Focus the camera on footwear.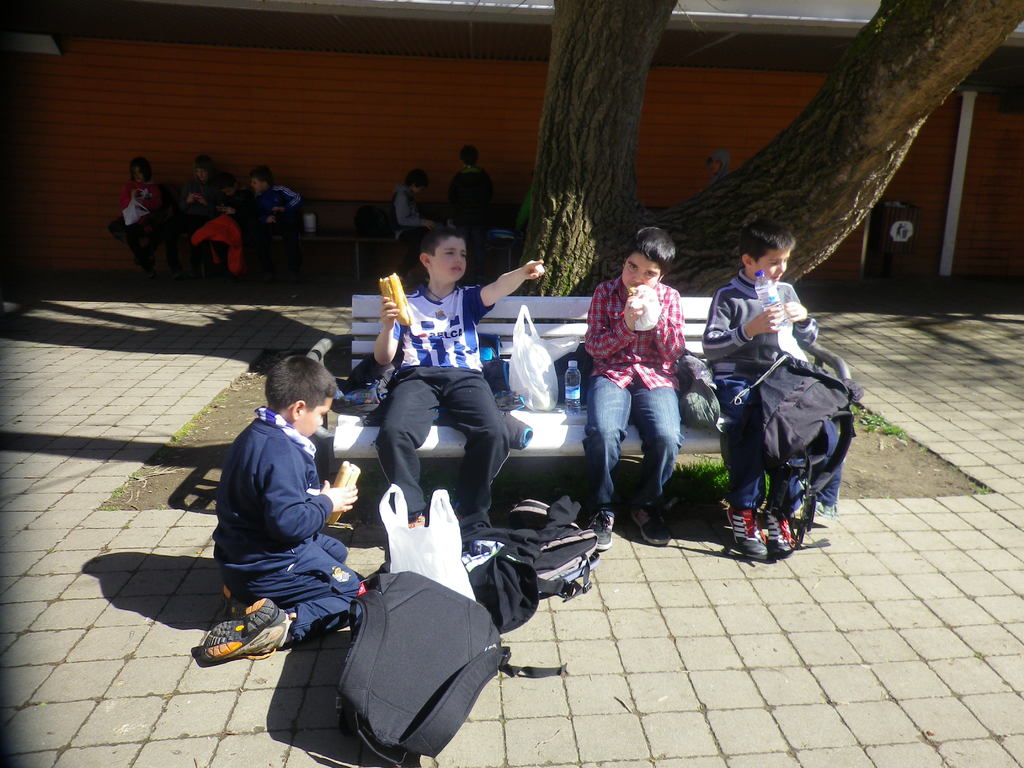
Focus region: 196:595:289:666.
